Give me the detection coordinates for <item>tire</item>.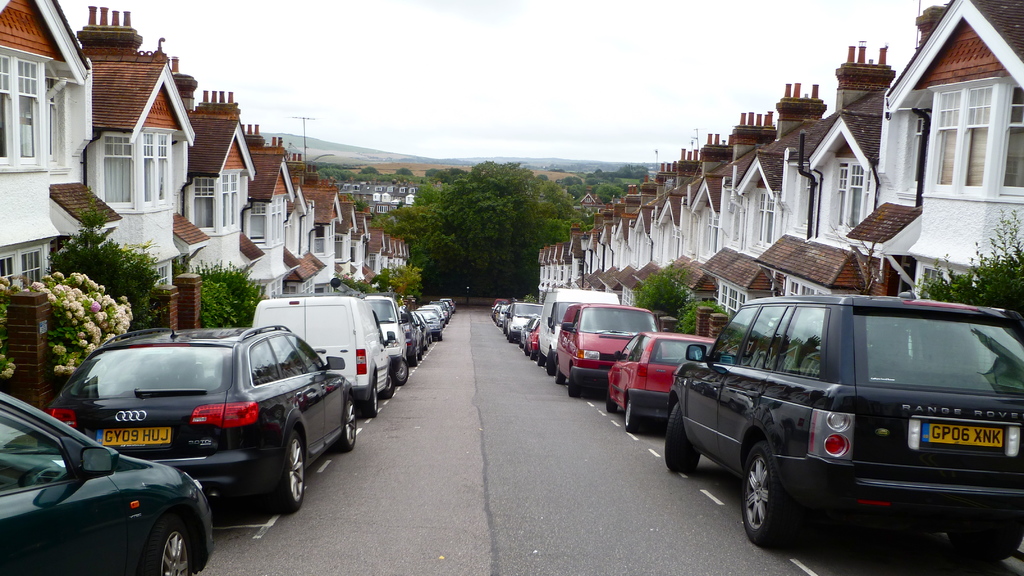
Rect(364, 385, 378, 419).
